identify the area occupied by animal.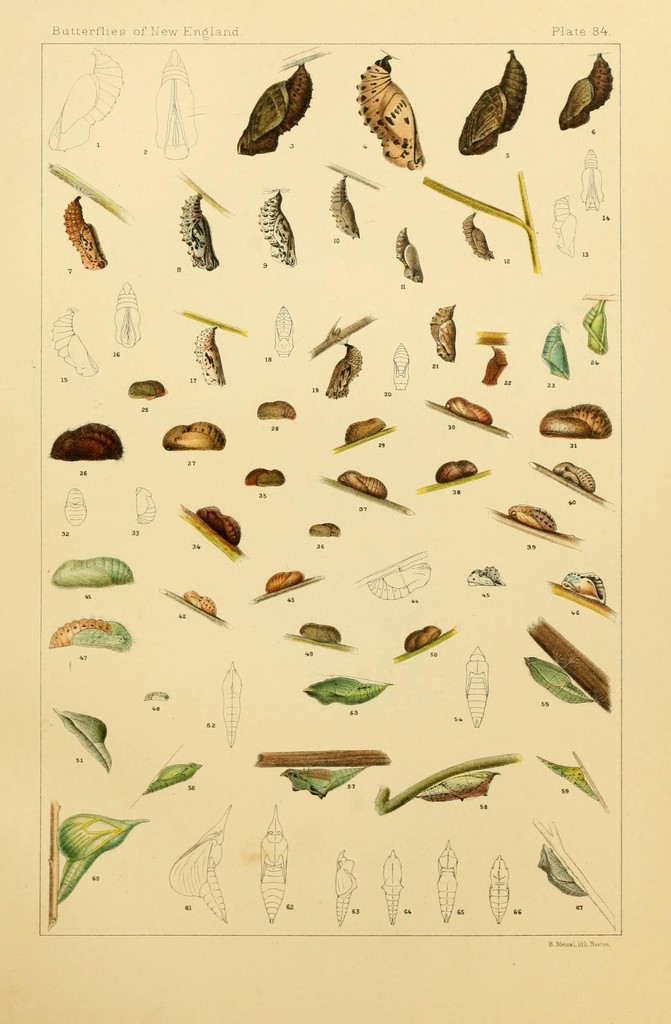
Area: <box>233,59,319,159</box>.
